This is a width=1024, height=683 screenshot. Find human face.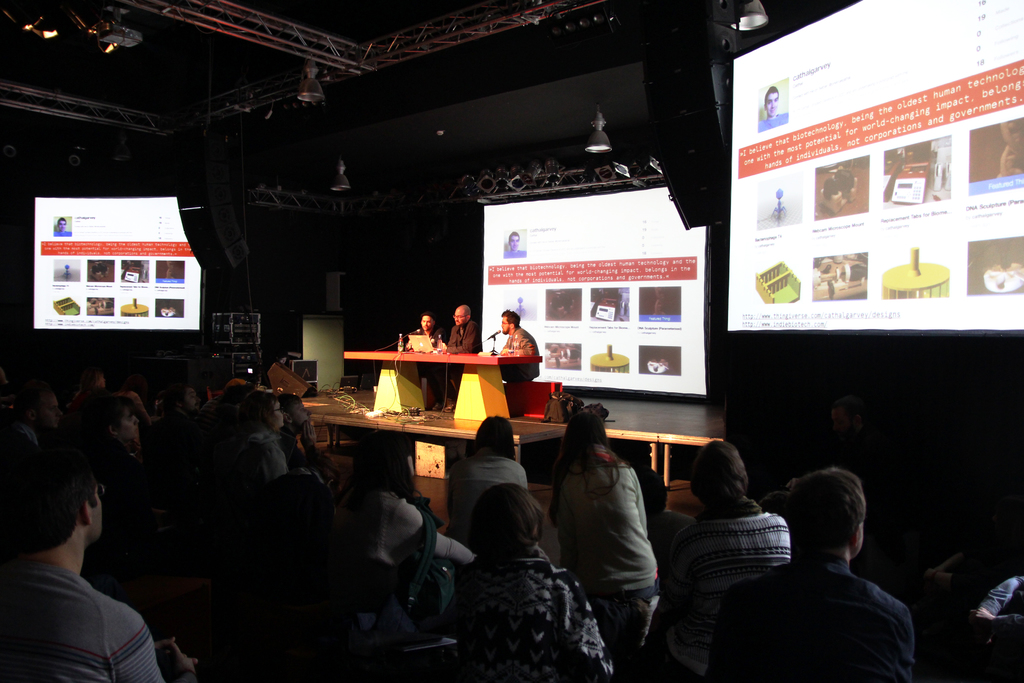
Bounding box: pyautogui.locateOnScreen(420, 314, 433, 331).
